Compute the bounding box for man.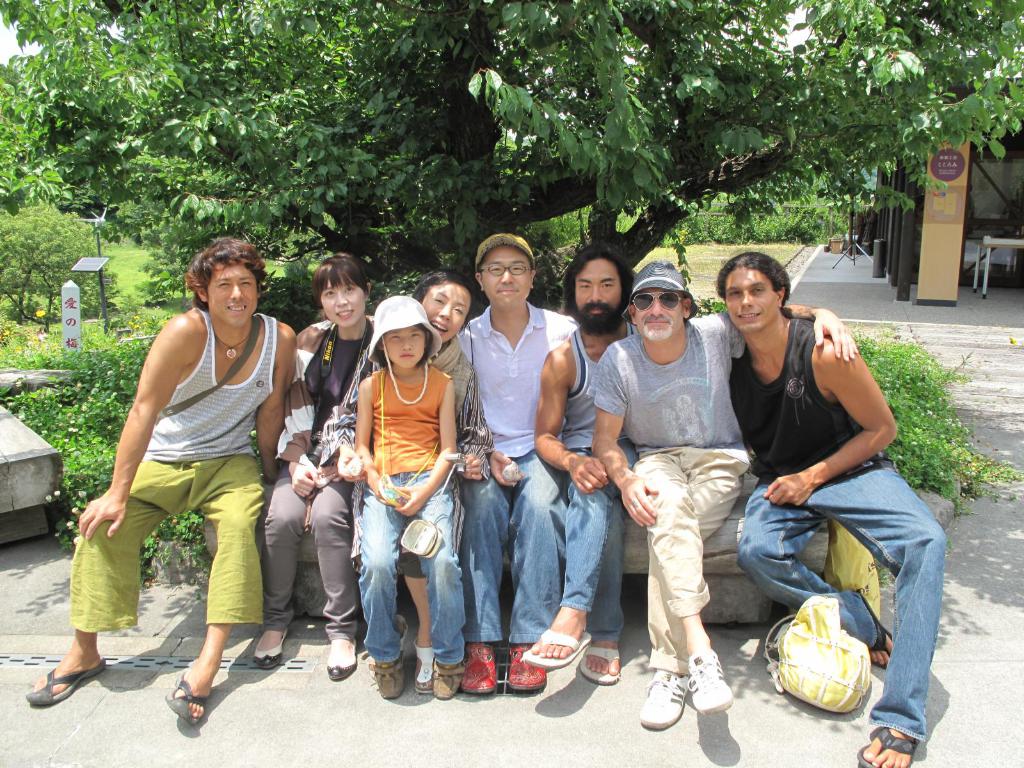
730, 252, 948, 767.
